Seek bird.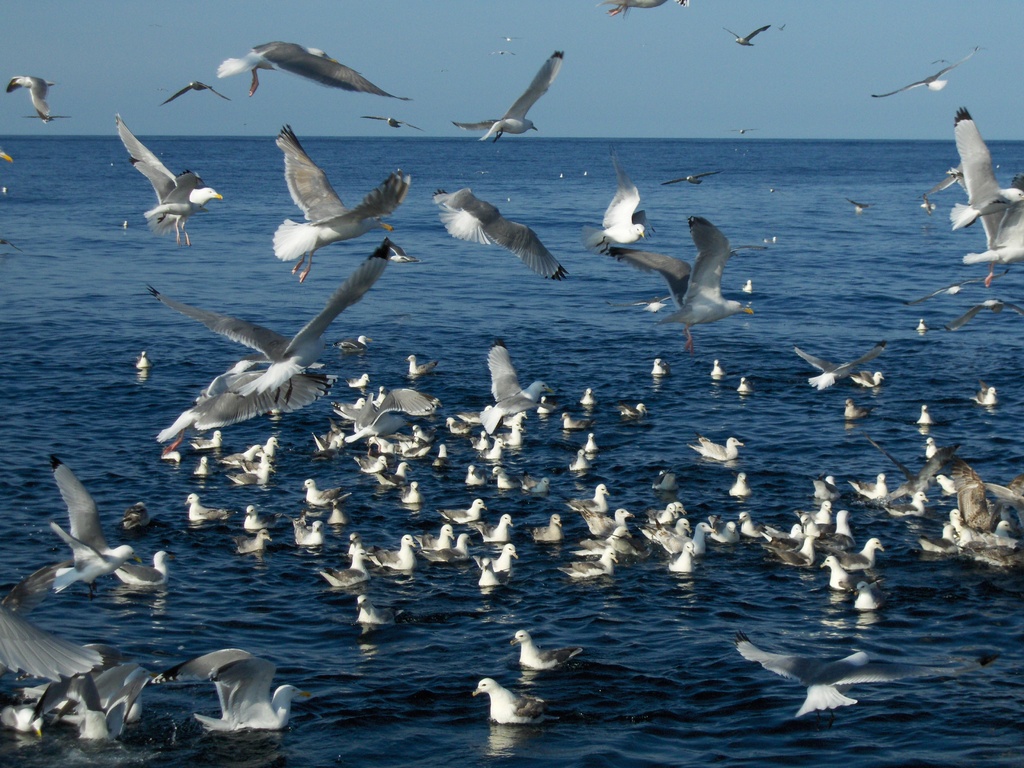
pyautogui.locateOnScreen(101, 539, 172, 591).
